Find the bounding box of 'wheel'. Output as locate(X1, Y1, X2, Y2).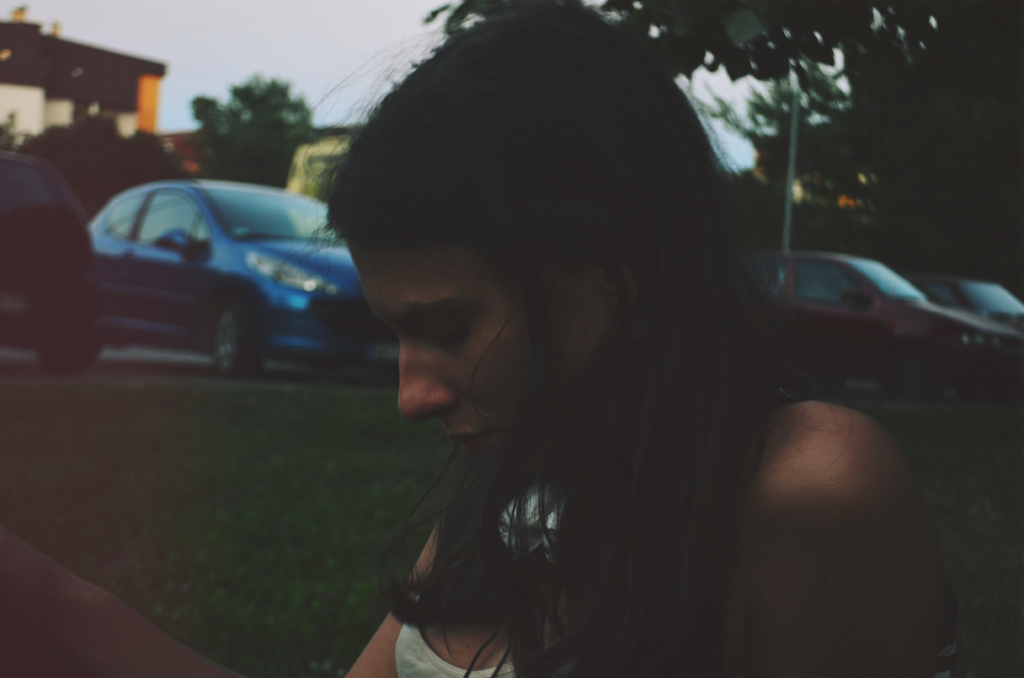
locate(876, 341, 950, 401).
